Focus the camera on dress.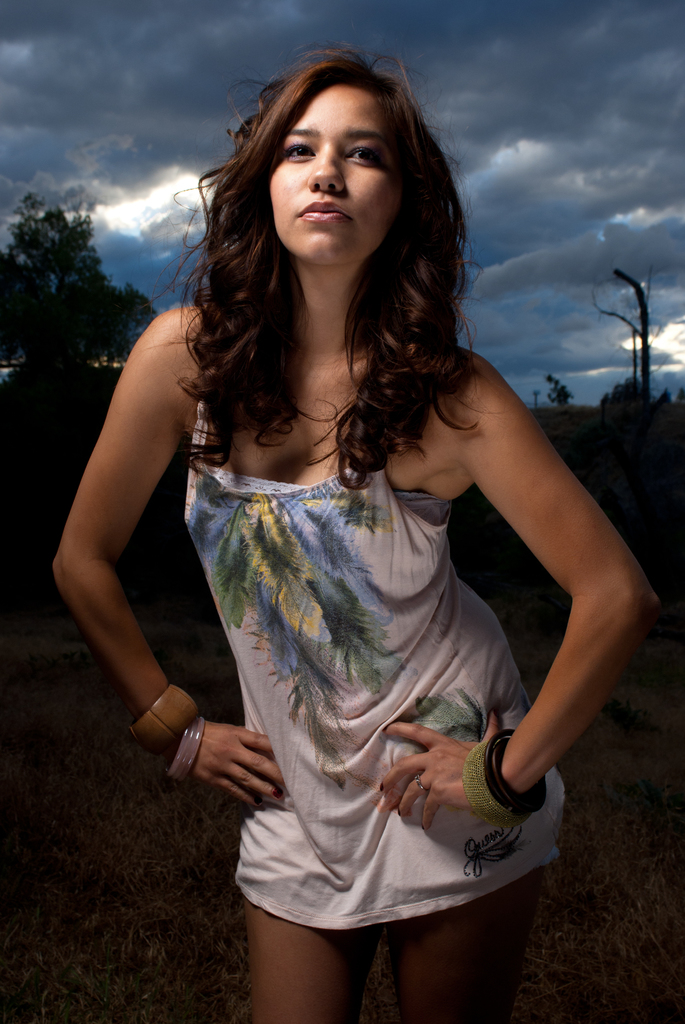
Focus region: [208, 342, 576, 946].
